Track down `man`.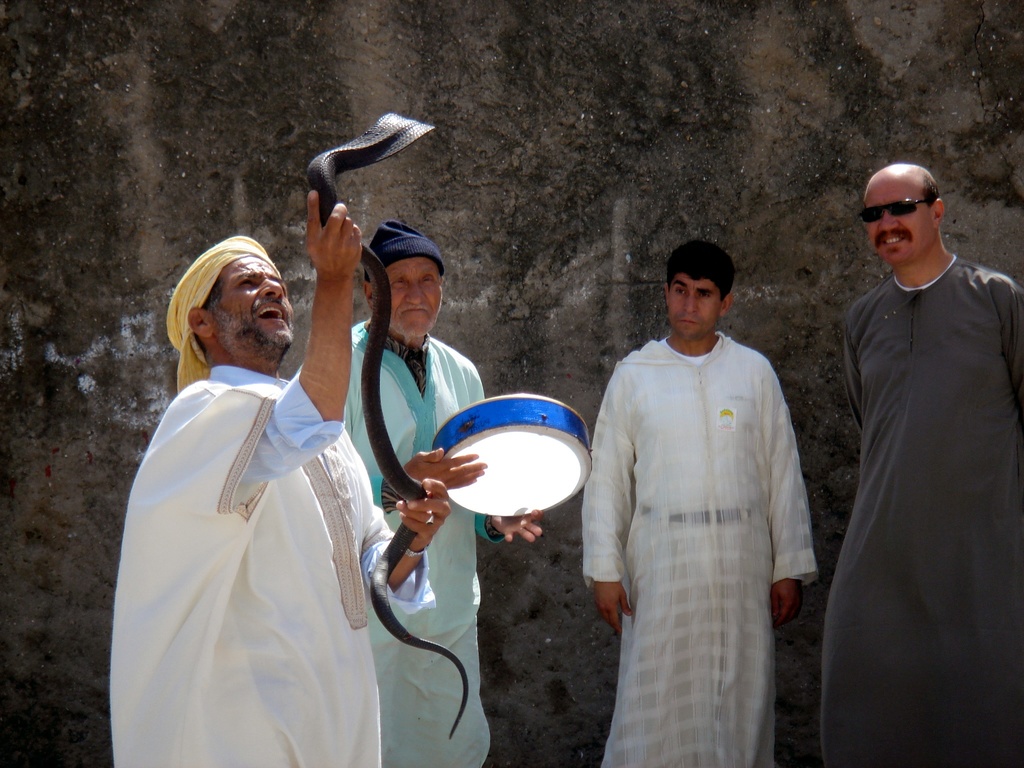
Tracked to <box>578,209,830,763</box>.
